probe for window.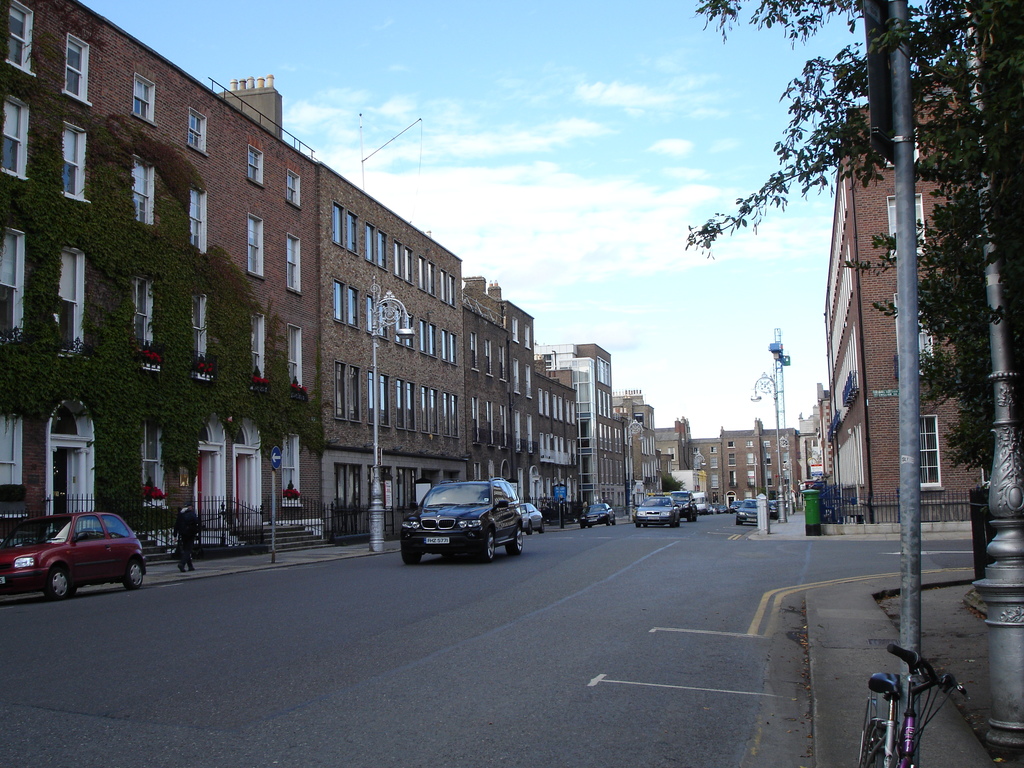
Probe result: 763 439 771 447.
